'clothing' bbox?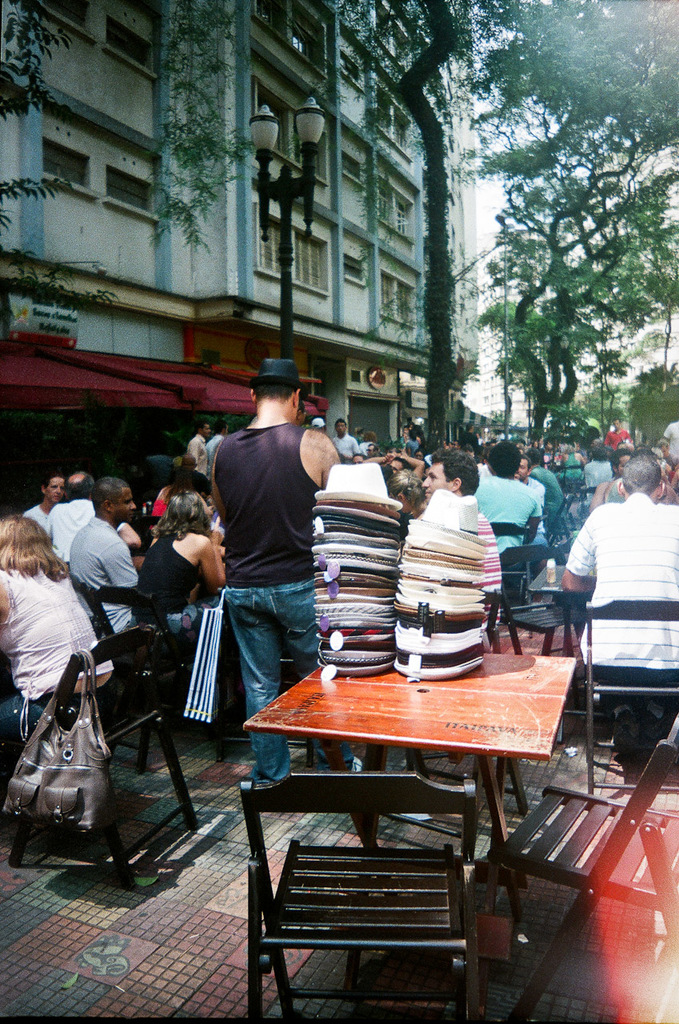
bbox=(0, 568, 123, 762)
